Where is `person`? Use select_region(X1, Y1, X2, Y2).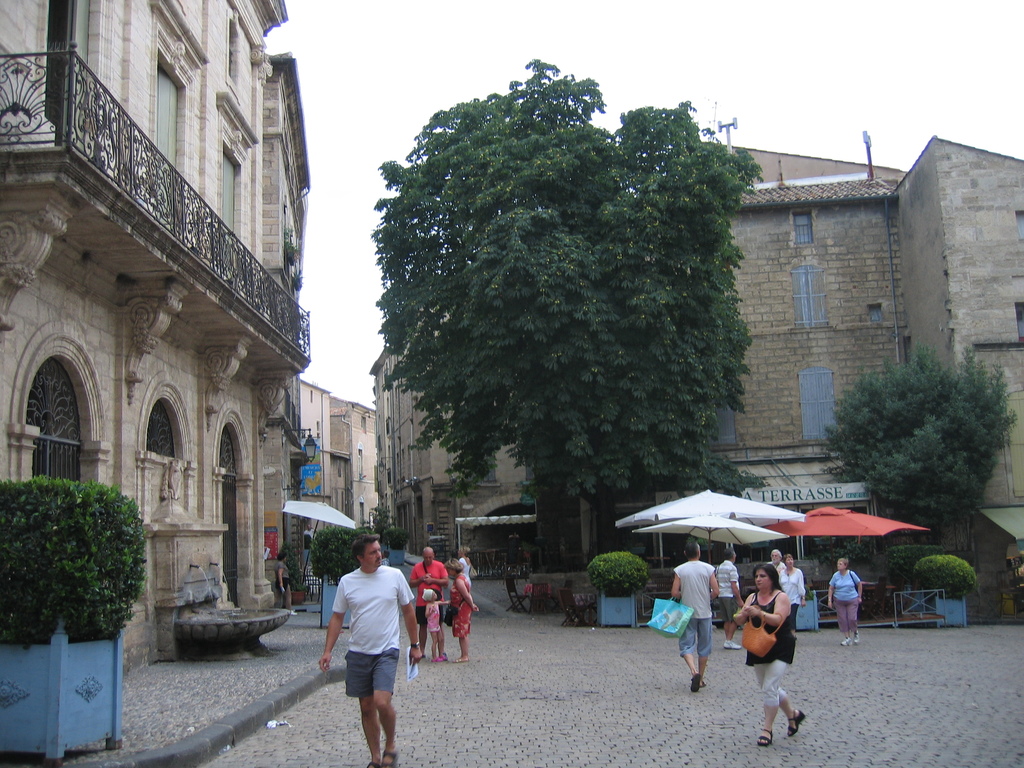
select_region(420, 586, 449, 666).
